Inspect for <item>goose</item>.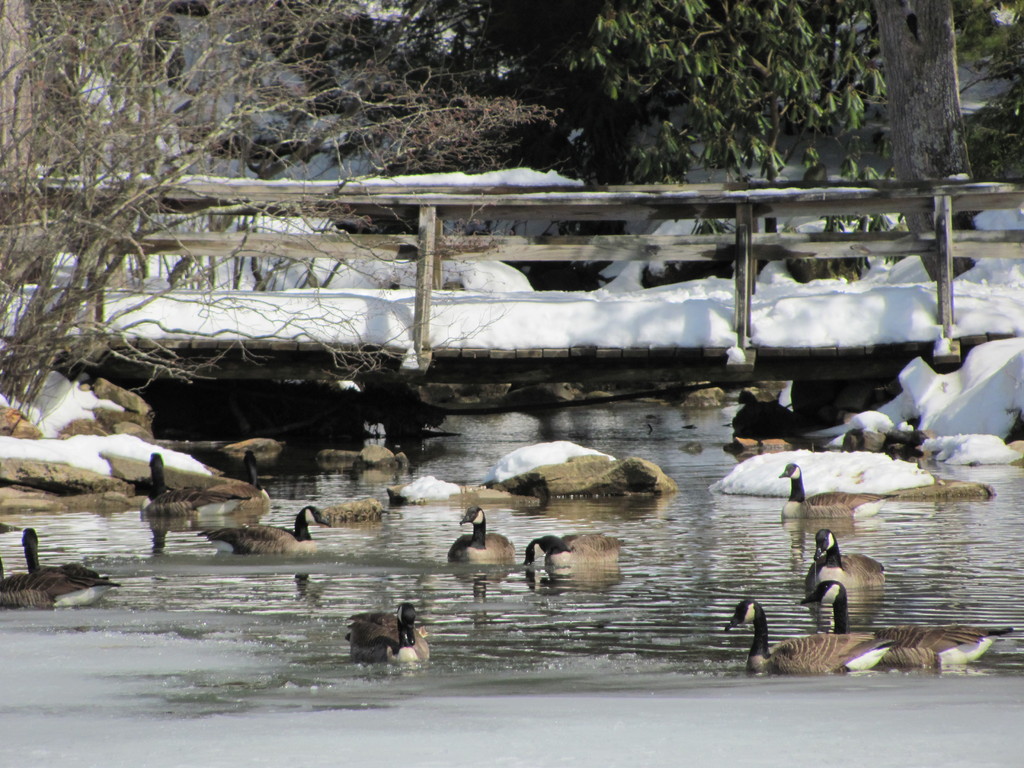
Inspection: detection(730, 600, 890, 675).
